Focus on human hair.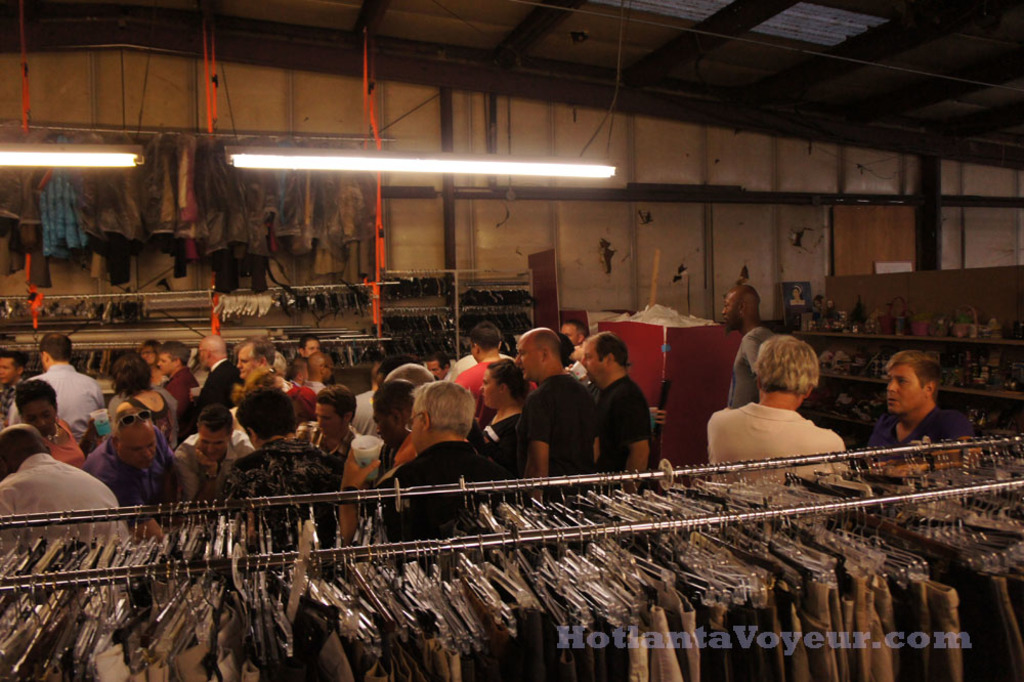
Focused at [156, 340, 189, 364].
